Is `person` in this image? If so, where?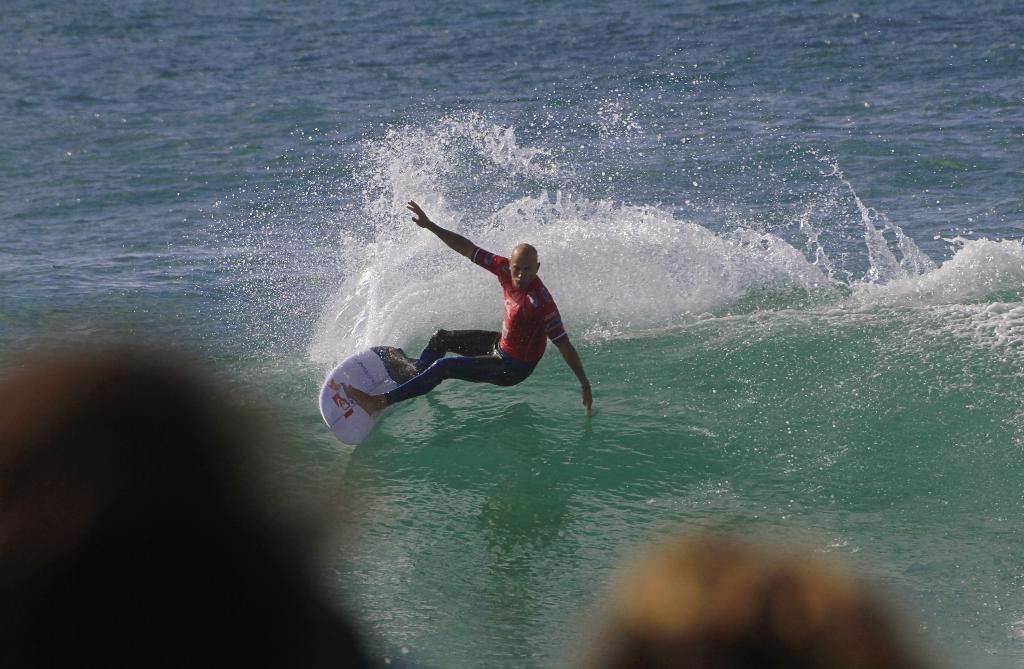
Yes, at <box>340,197,596,415</box>.
